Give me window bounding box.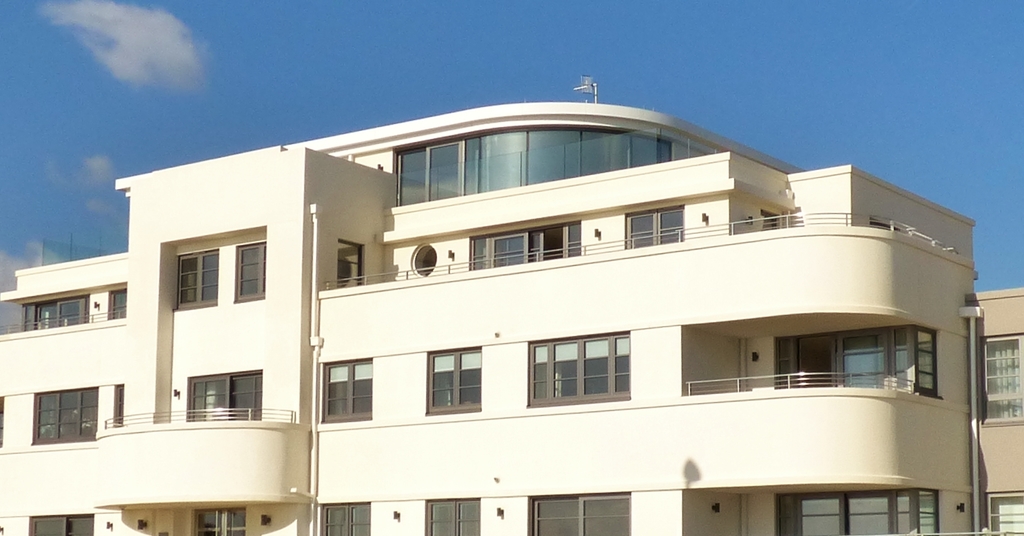
(388, 124, 681, 208).
